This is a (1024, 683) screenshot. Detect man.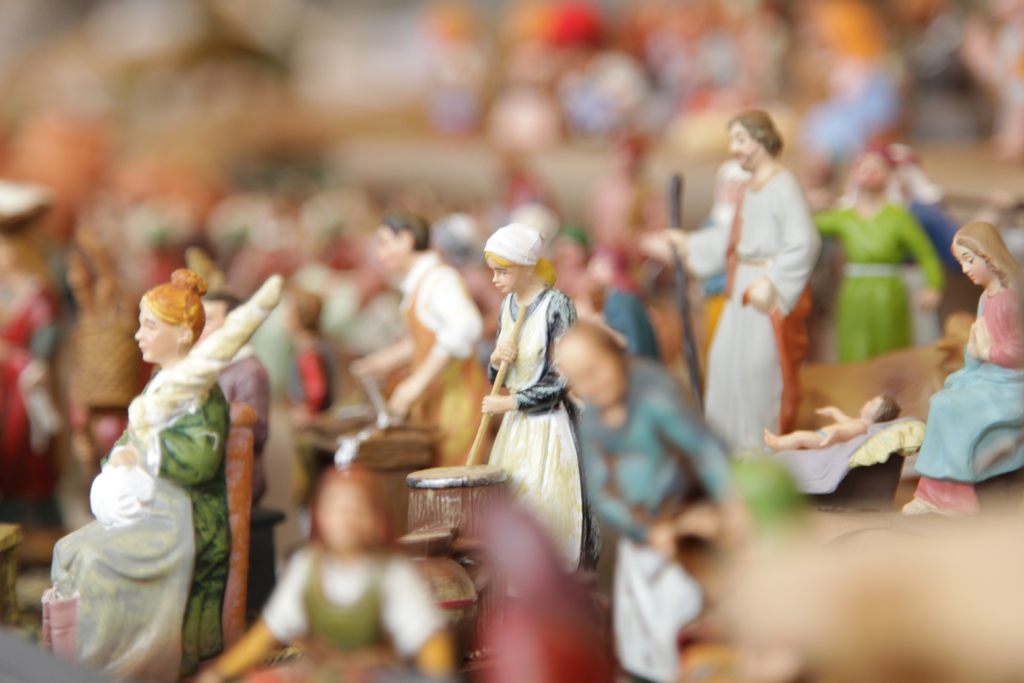
l=801, t=135, r=950, b=365.
